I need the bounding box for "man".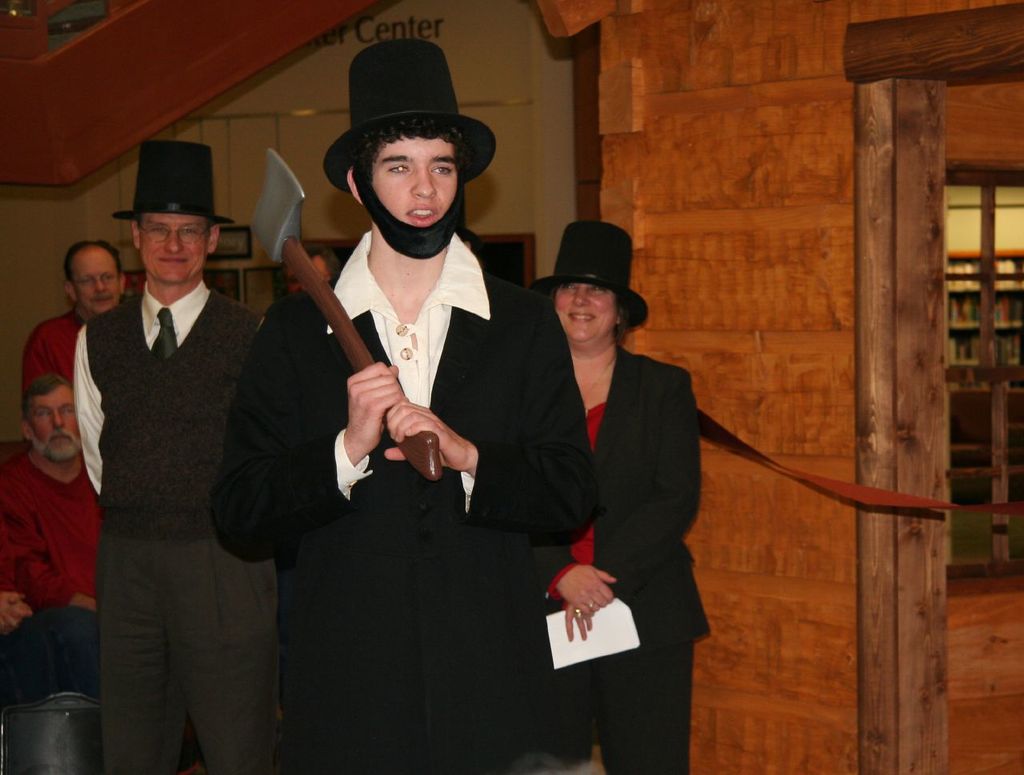
Here it is: [226, 44, 596, 774].
